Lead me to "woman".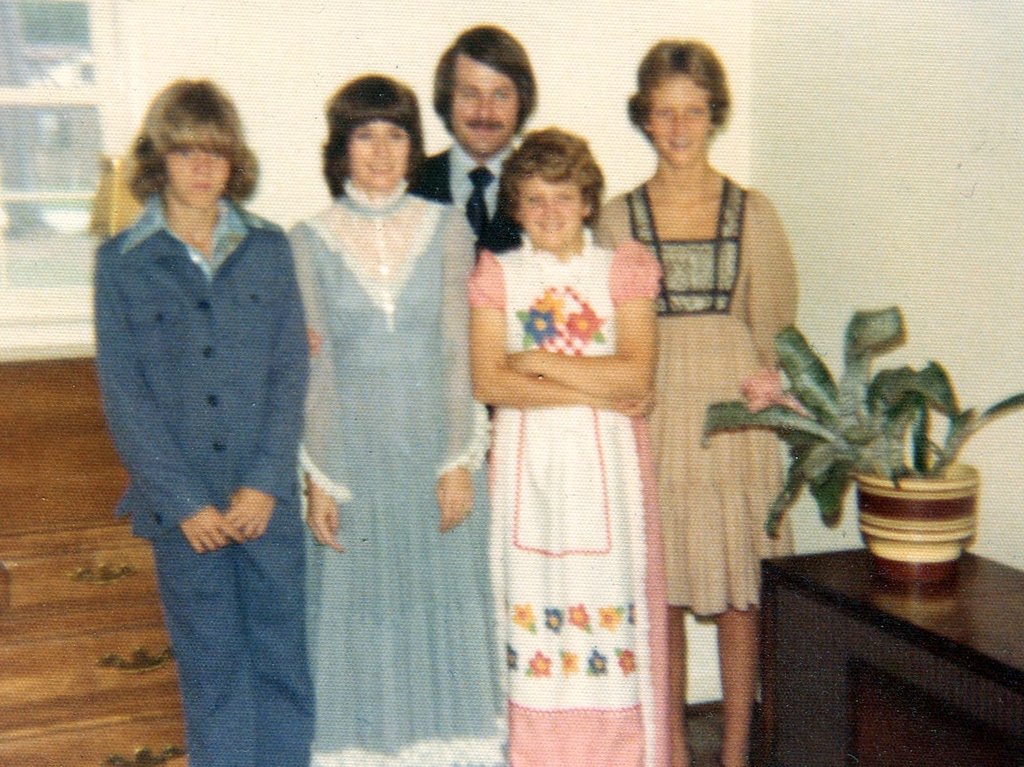
Lead to locate(585, 32, 799, 766).
